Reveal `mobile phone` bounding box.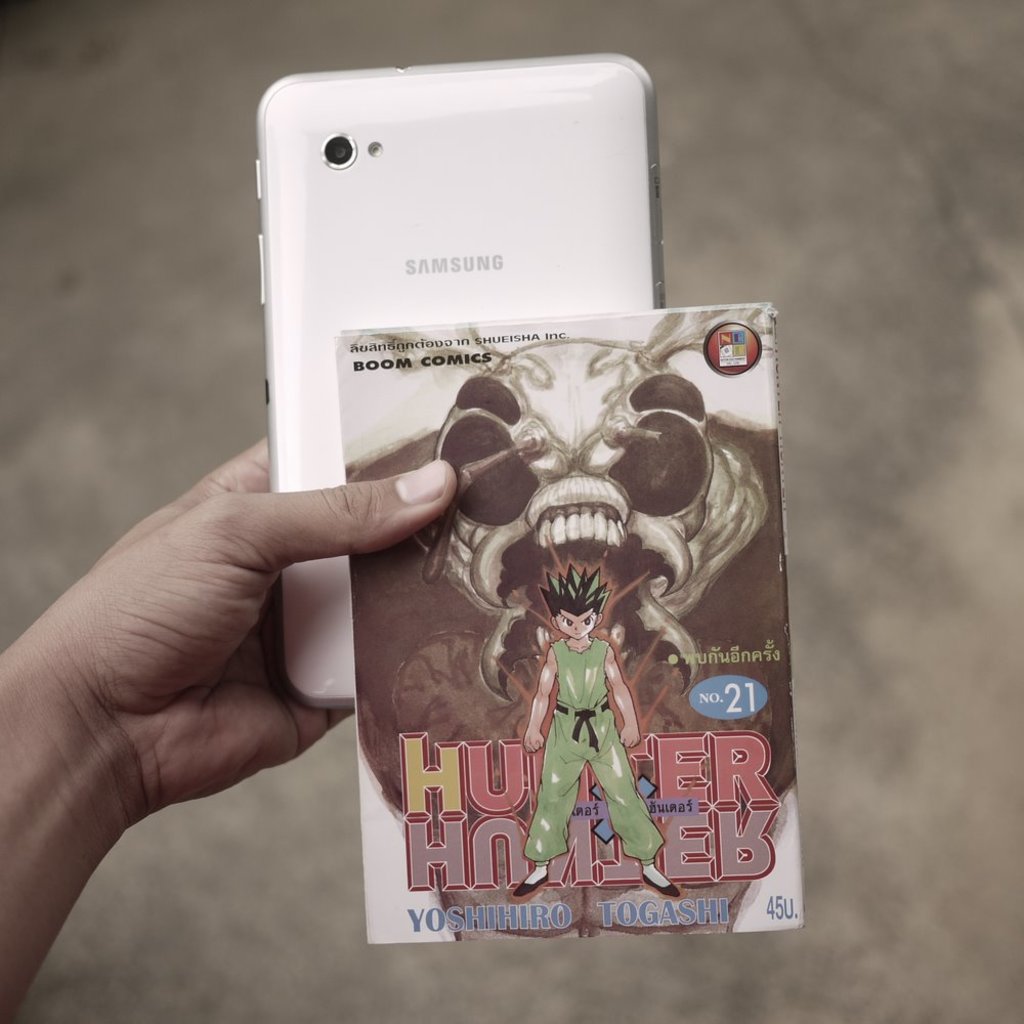
Revealed: detection(270, 79, 664, 695).
